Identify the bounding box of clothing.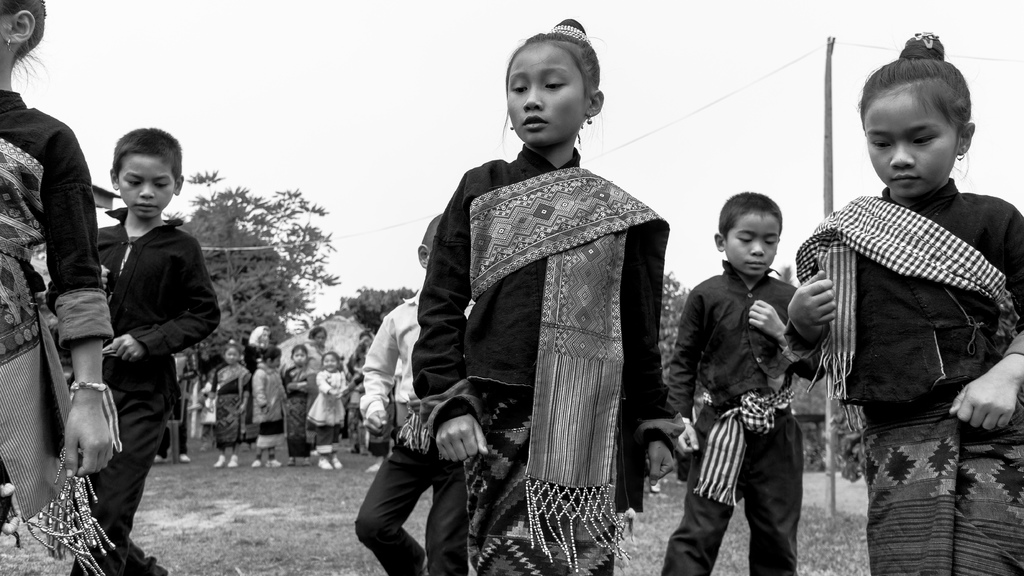
select_region(410, 138, 666, 575).
